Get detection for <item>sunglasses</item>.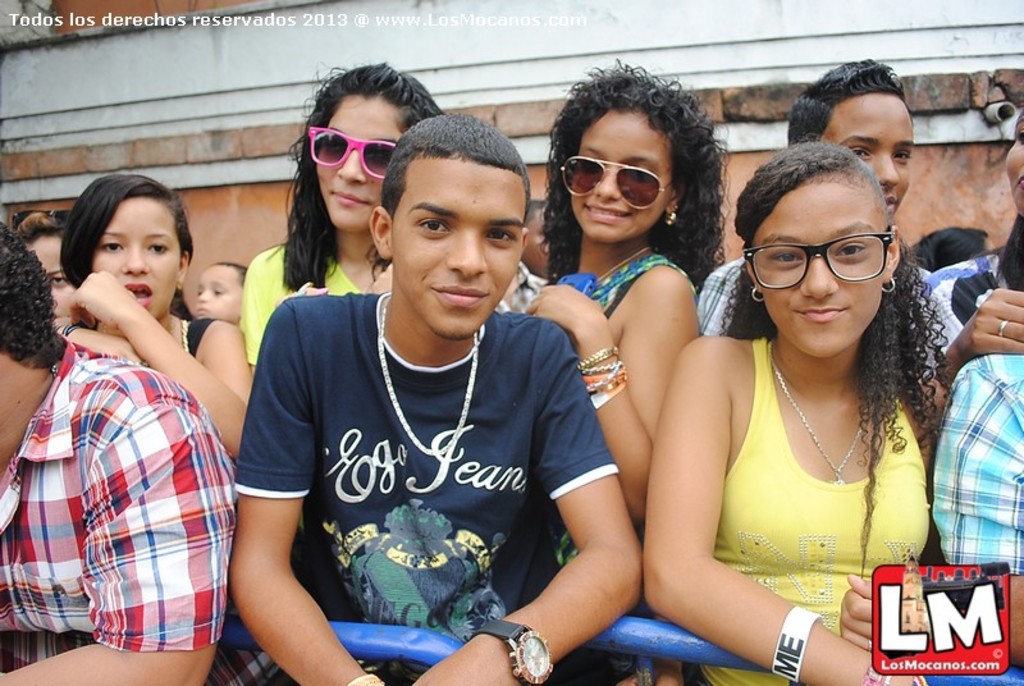
Detection: [left=307, top=127, right=396, bottom=180].
